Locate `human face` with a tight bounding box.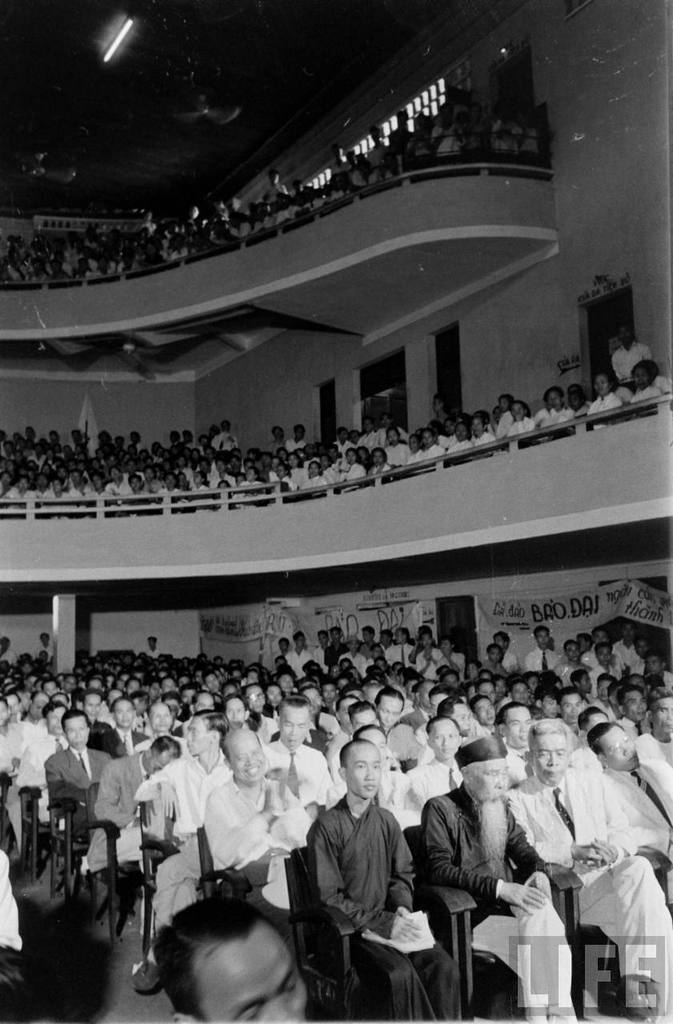
247, 687, 266, 712.
